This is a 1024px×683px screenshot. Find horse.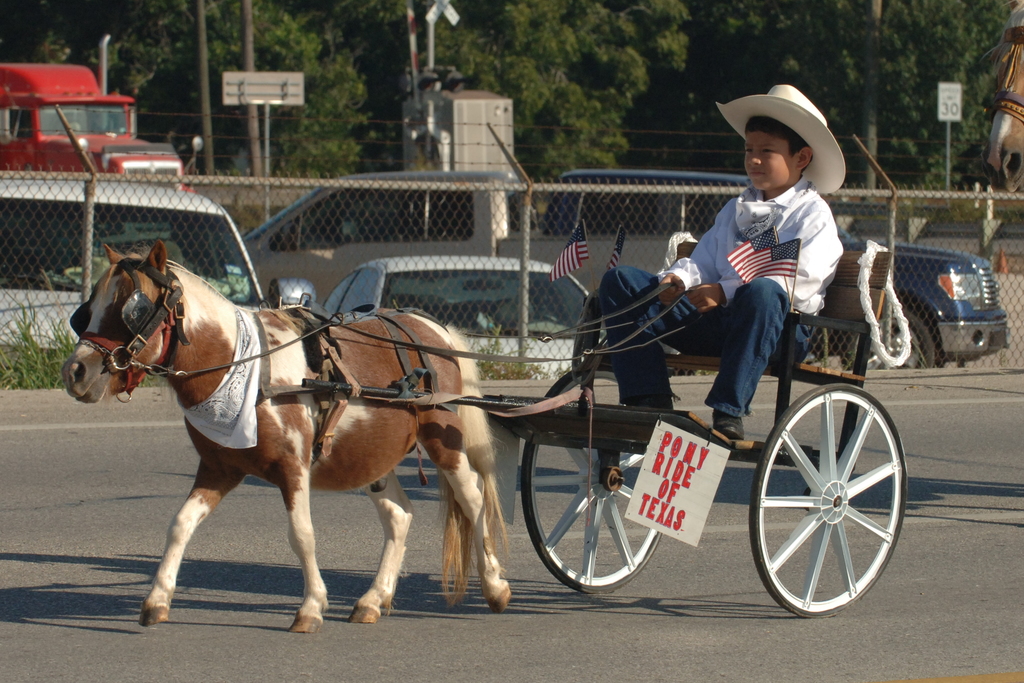
Bounding box: [left=60, top=234, right=511, bottom=637].
